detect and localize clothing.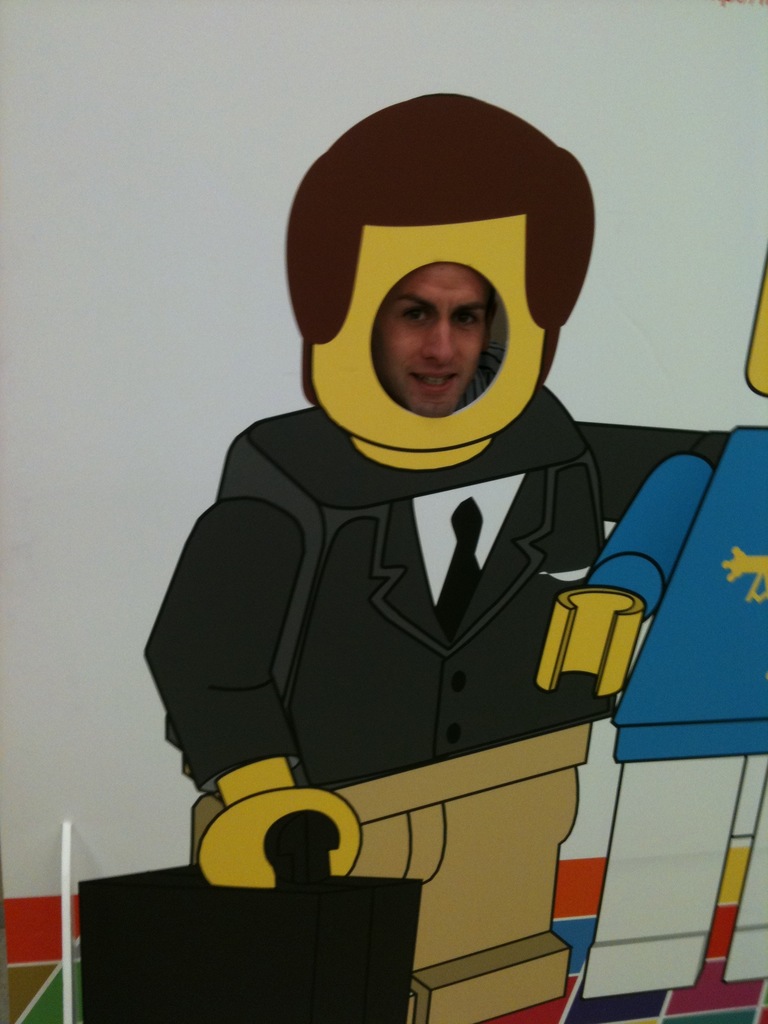
Localized at [135, 384, 729, 805].
